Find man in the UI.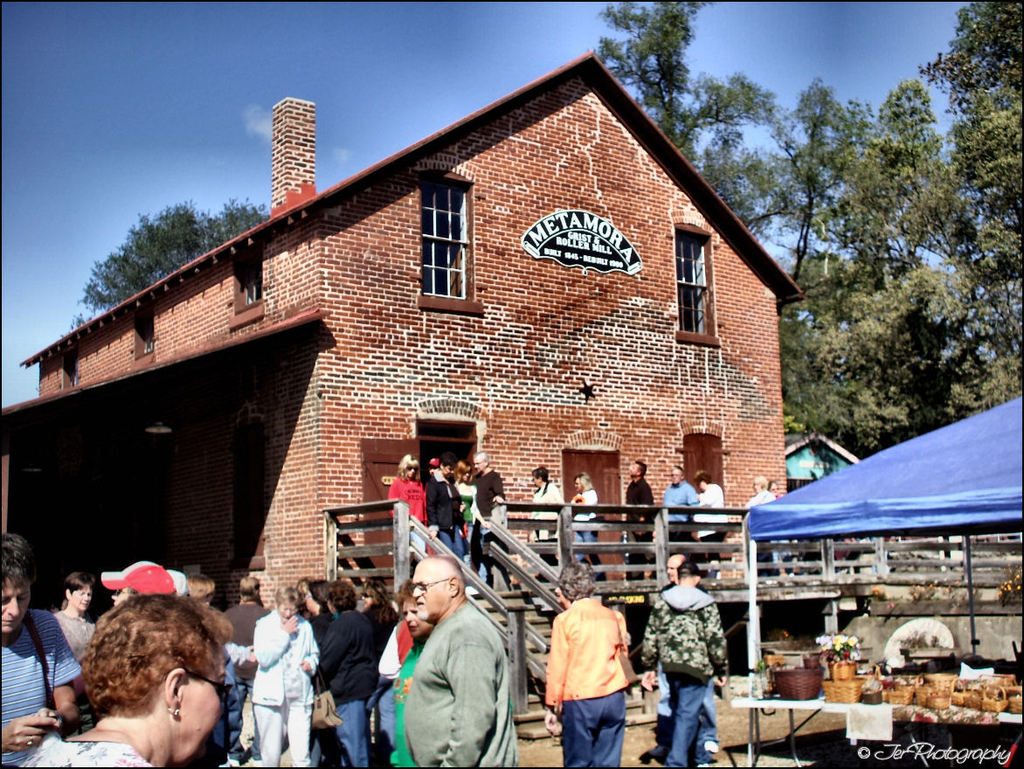
UI element at (left=377, top=545, right=520, bottom=766).
